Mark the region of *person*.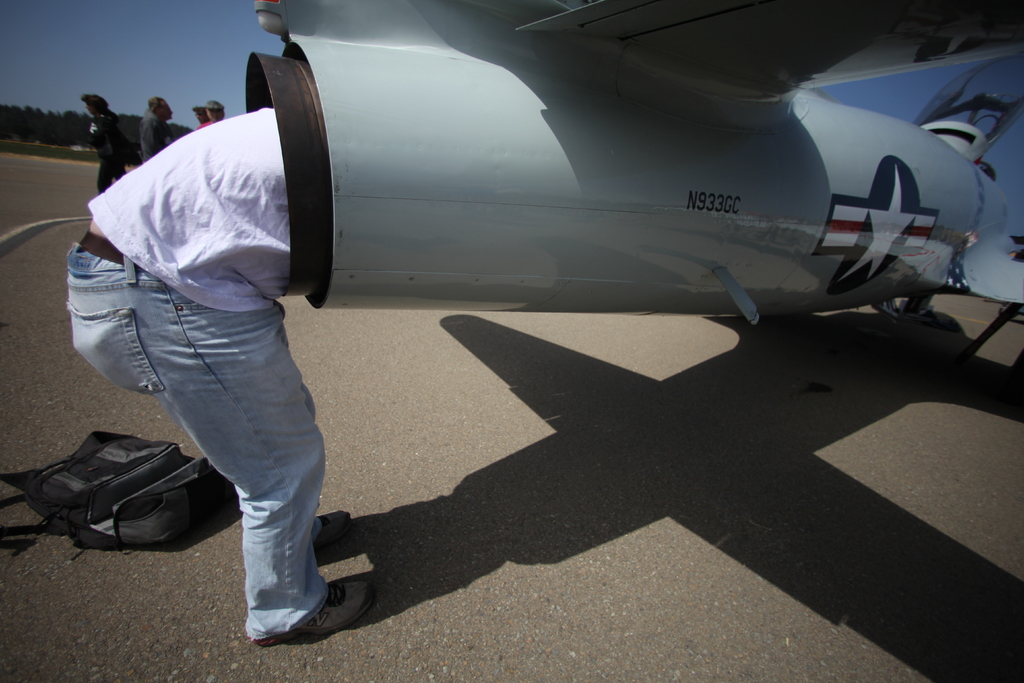
Region: x1=140 y1=95 x2=173 y2=160.
